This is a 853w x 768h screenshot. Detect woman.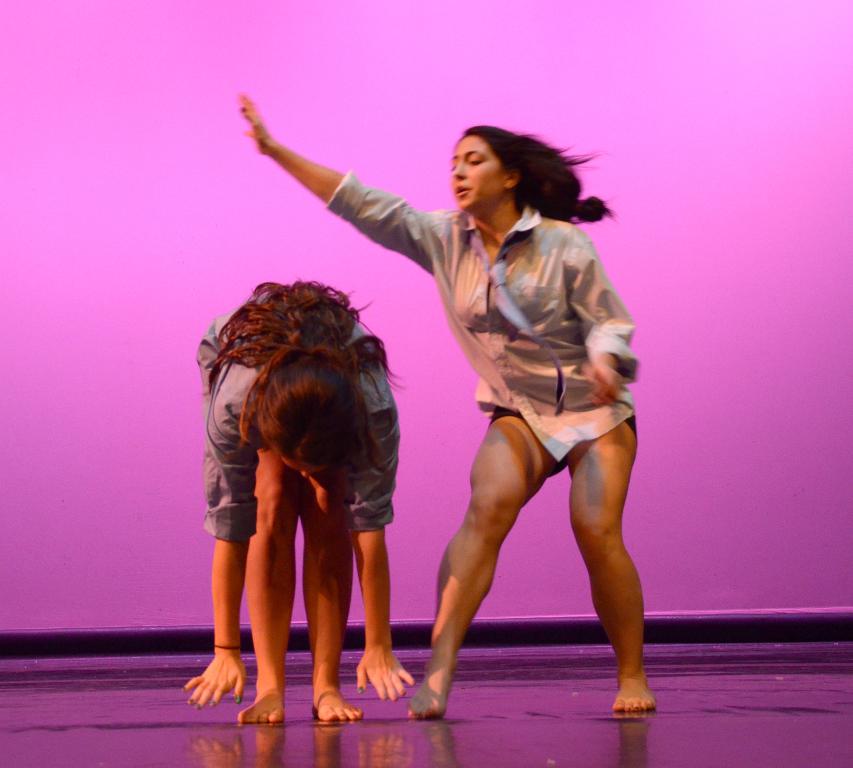
box(179, 284, 418, 723).
